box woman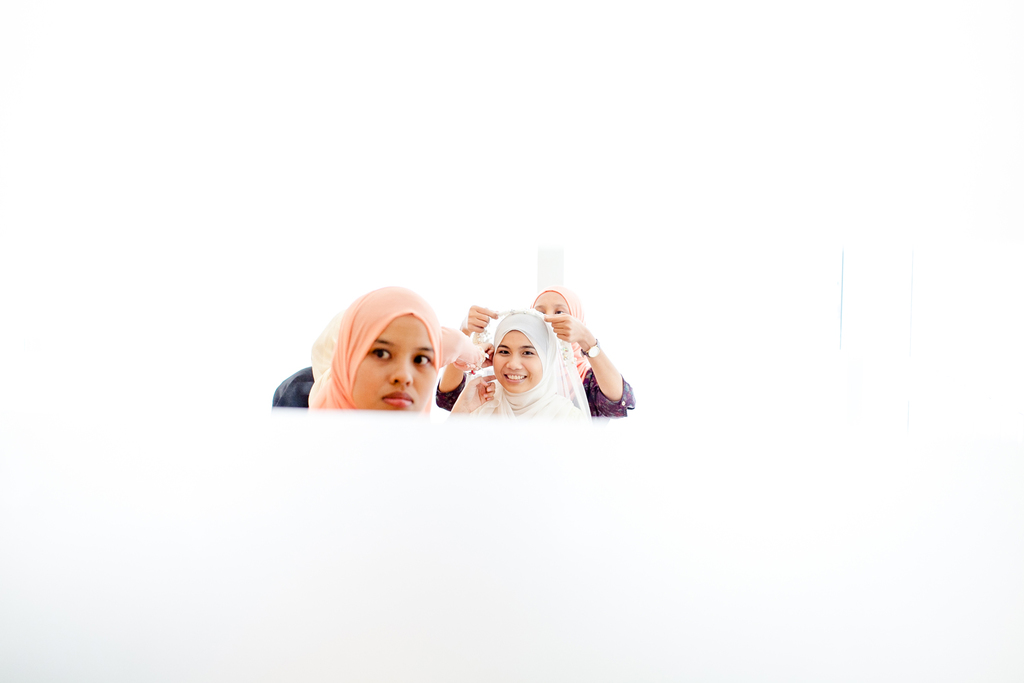
x1=260, y1=290, x2=457, y2=423
